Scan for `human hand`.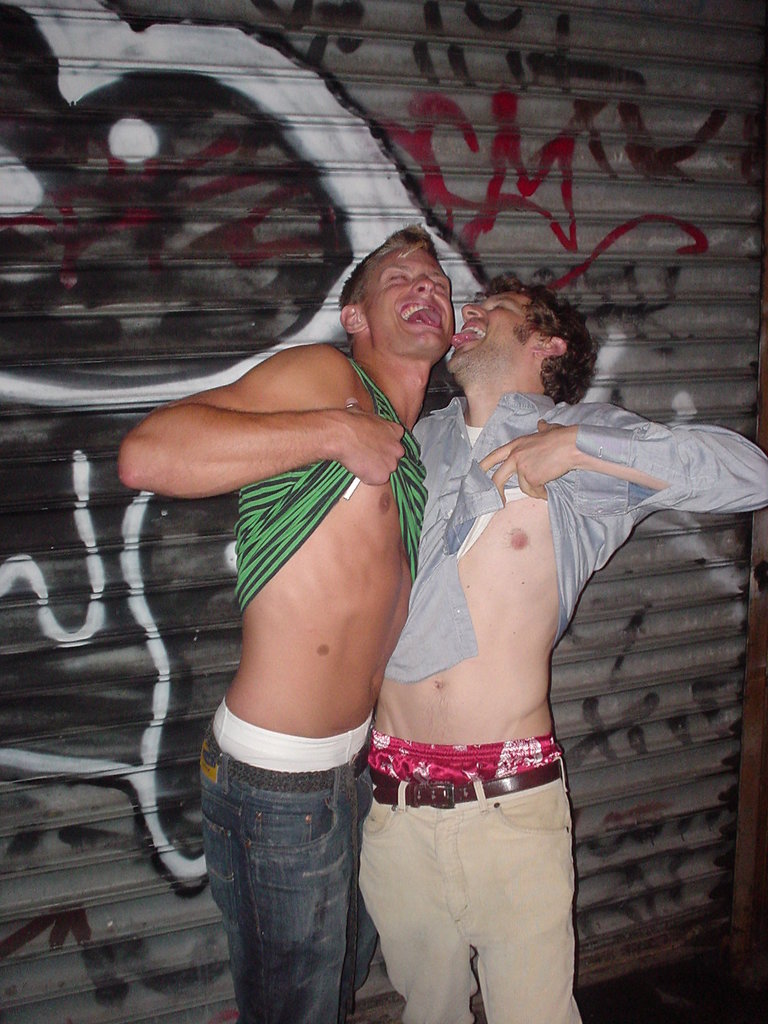
Scan result: x1=342, y1=396, x2=408, y2=486.
